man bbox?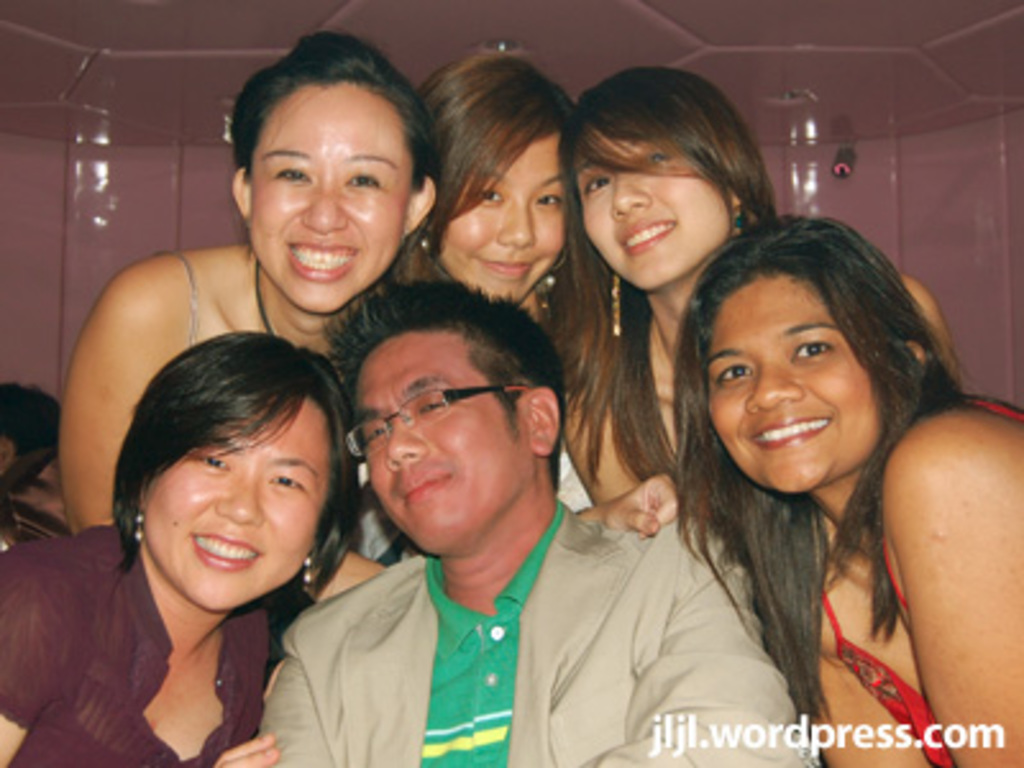
(left=256, top=279, right=804, bottom=765)
